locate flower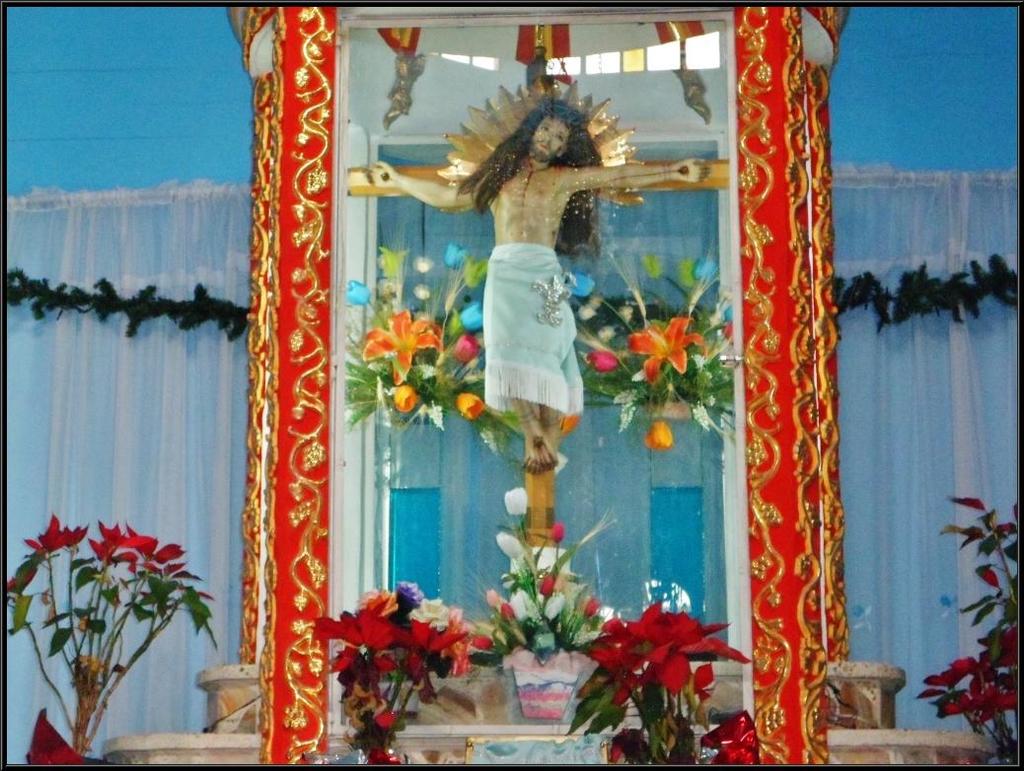
454, 339, 482, 365
